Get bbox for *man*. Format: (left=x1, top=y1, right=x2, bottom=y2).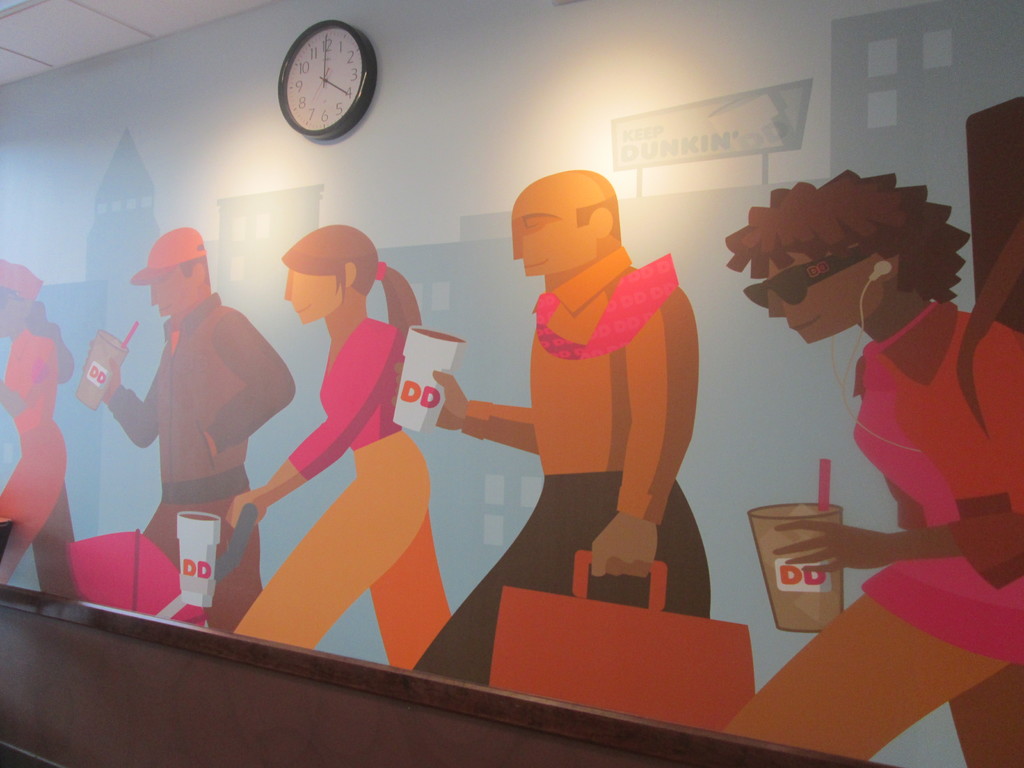
(left=406, top=171, right=711, bottom=692).
